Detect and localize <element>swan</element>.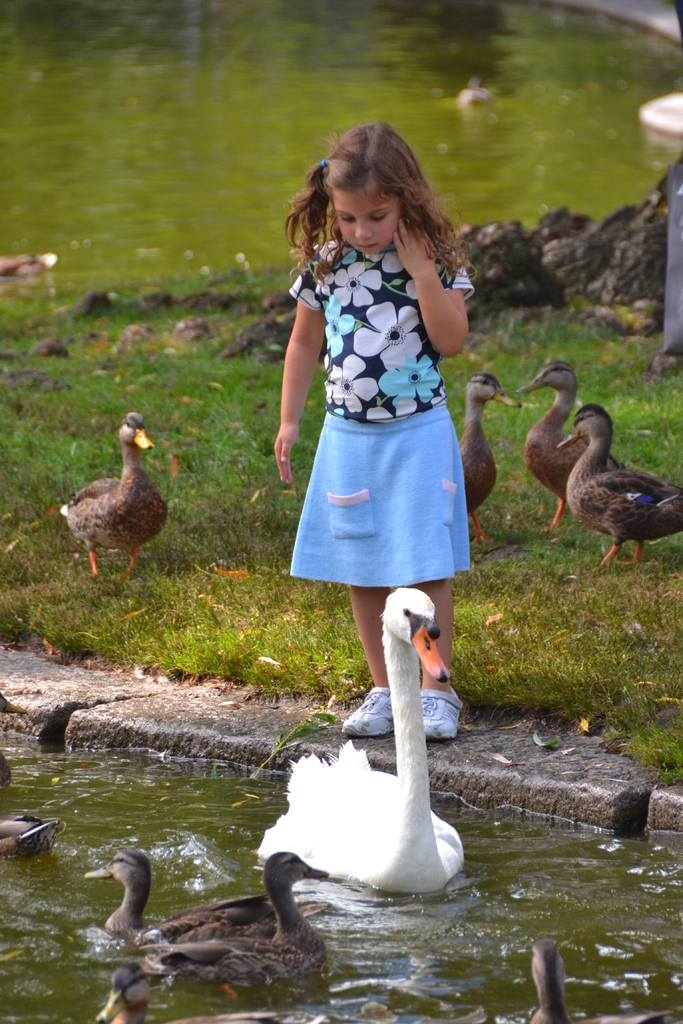
Localized at x1=127 y1=844 x2=351 y2=993.
